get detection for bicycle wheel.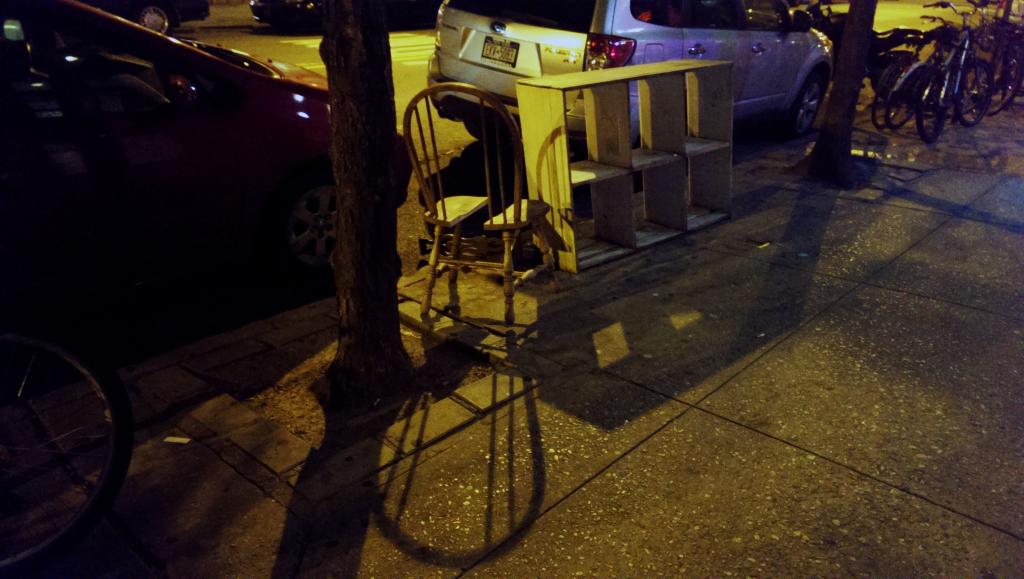
Detection: box(952, 60, 995, 127).
